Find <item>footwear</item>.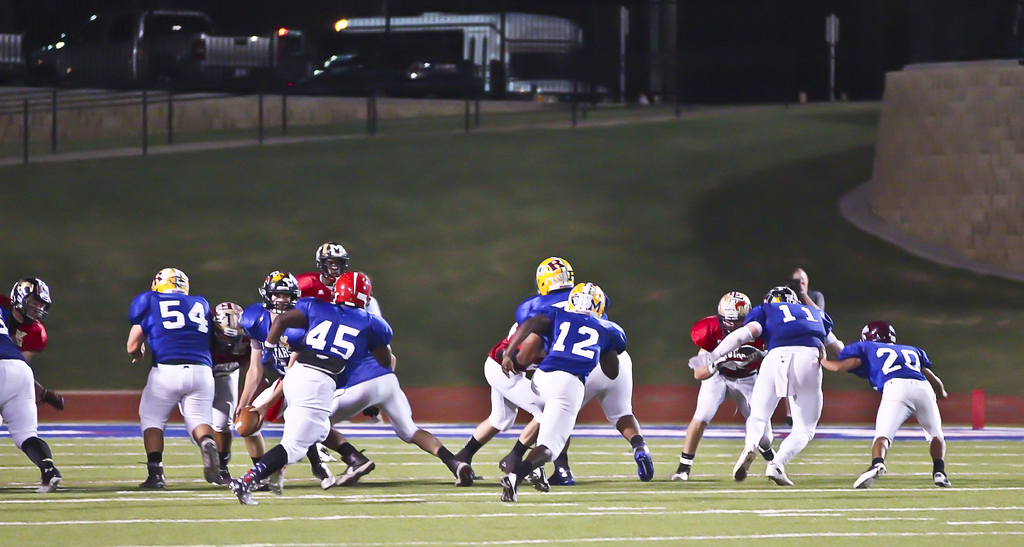
335 450 374 486.
